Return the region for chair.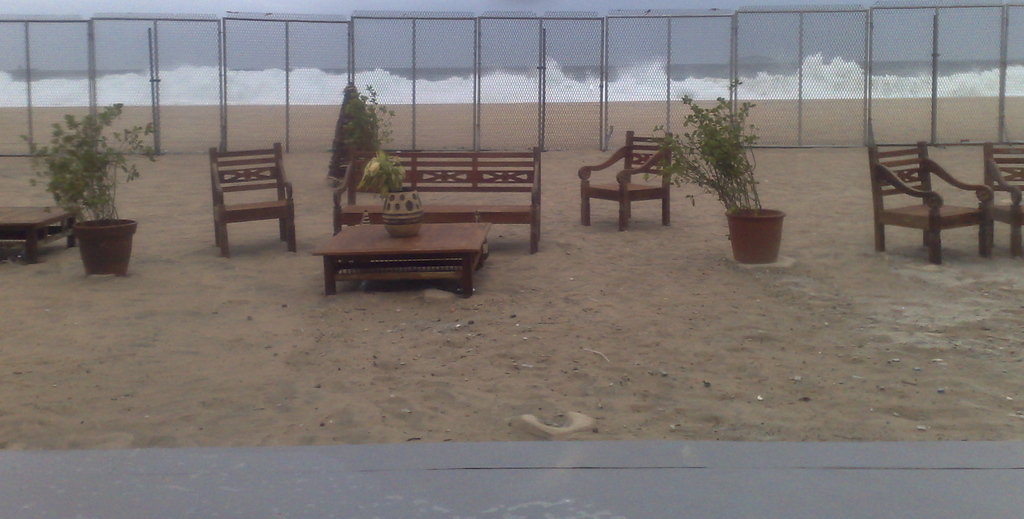
detection(211, 140, 297, 253).
